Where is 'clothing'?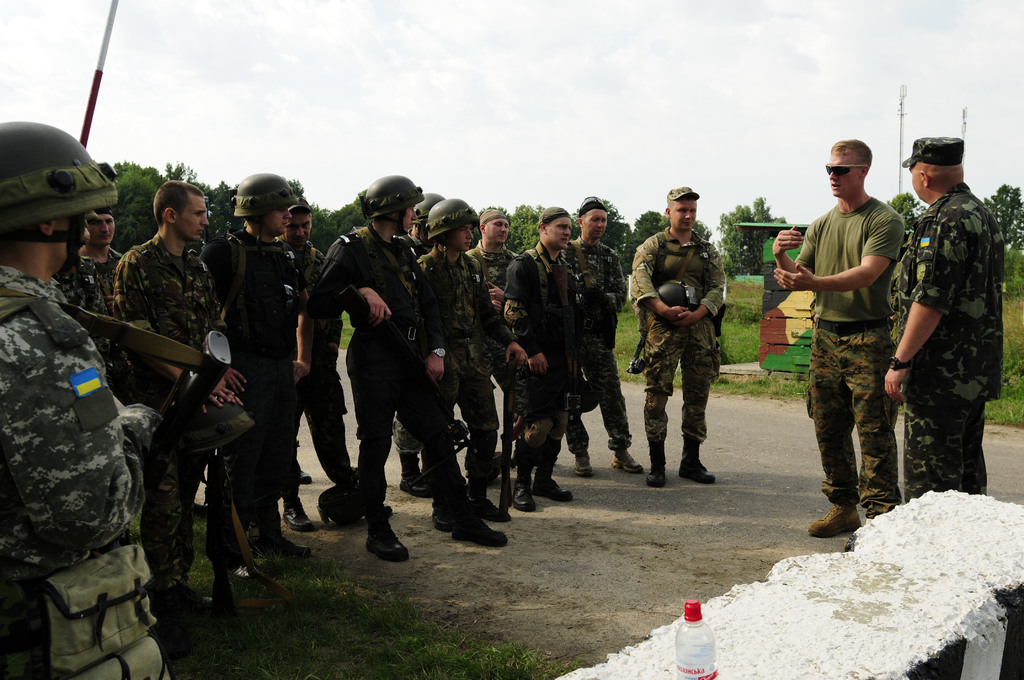
(left=0, top=252, right=159, bottom=668).
